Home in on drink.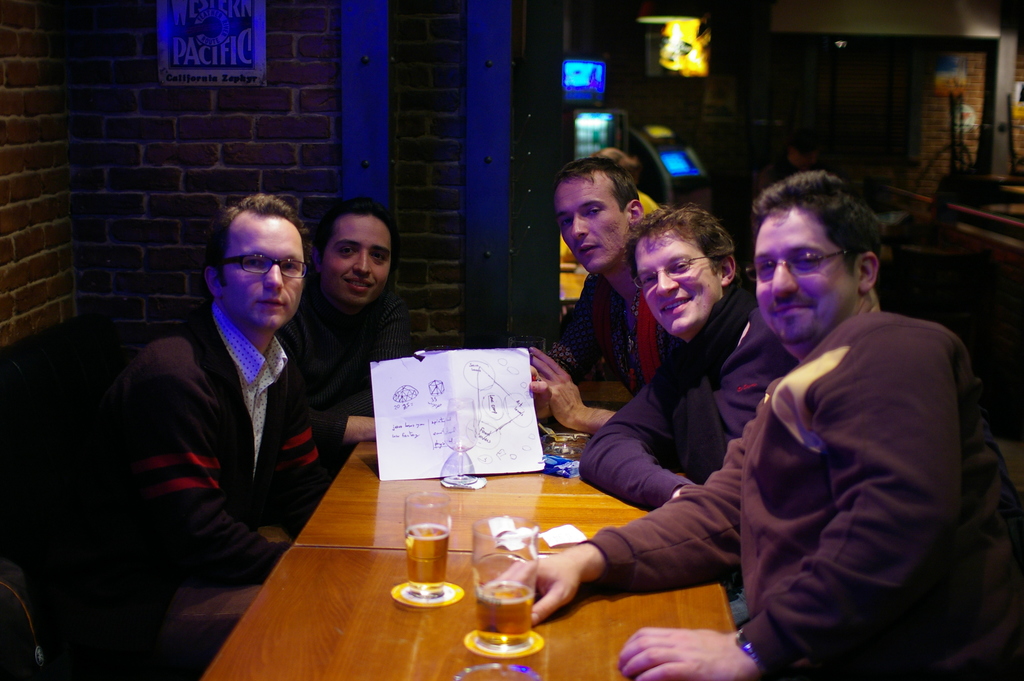
Homed in at rect(458, 571, 554, 657).
